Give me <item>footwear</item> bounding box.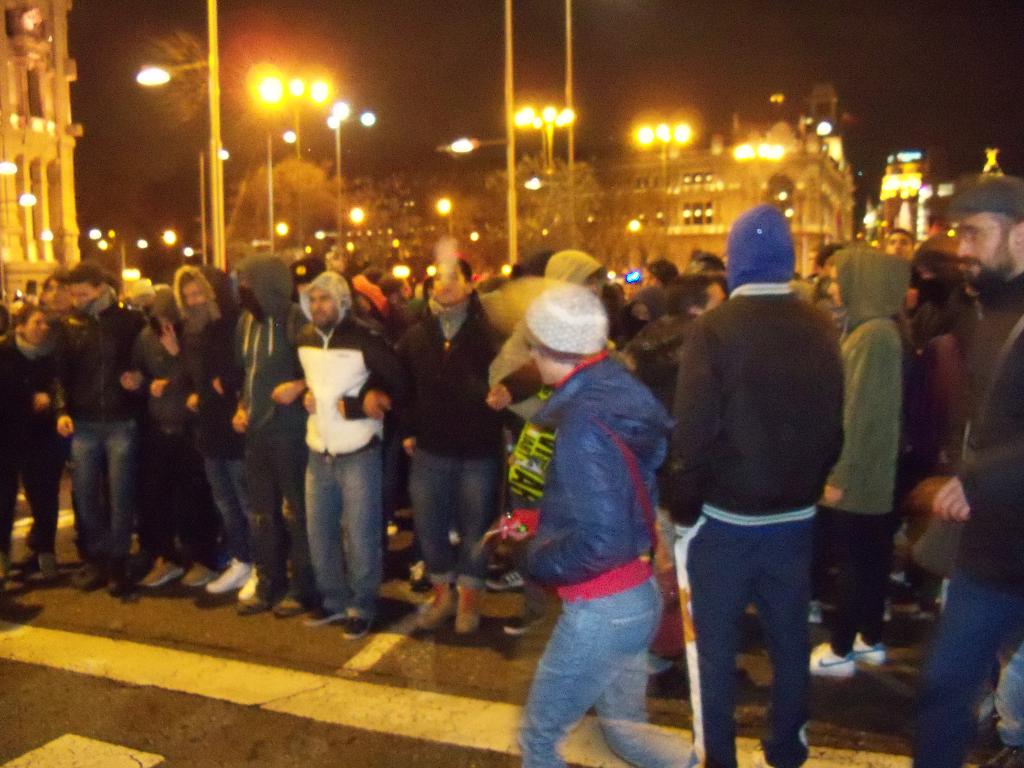
x1=181, y1=558, x2=218, y2=591.
